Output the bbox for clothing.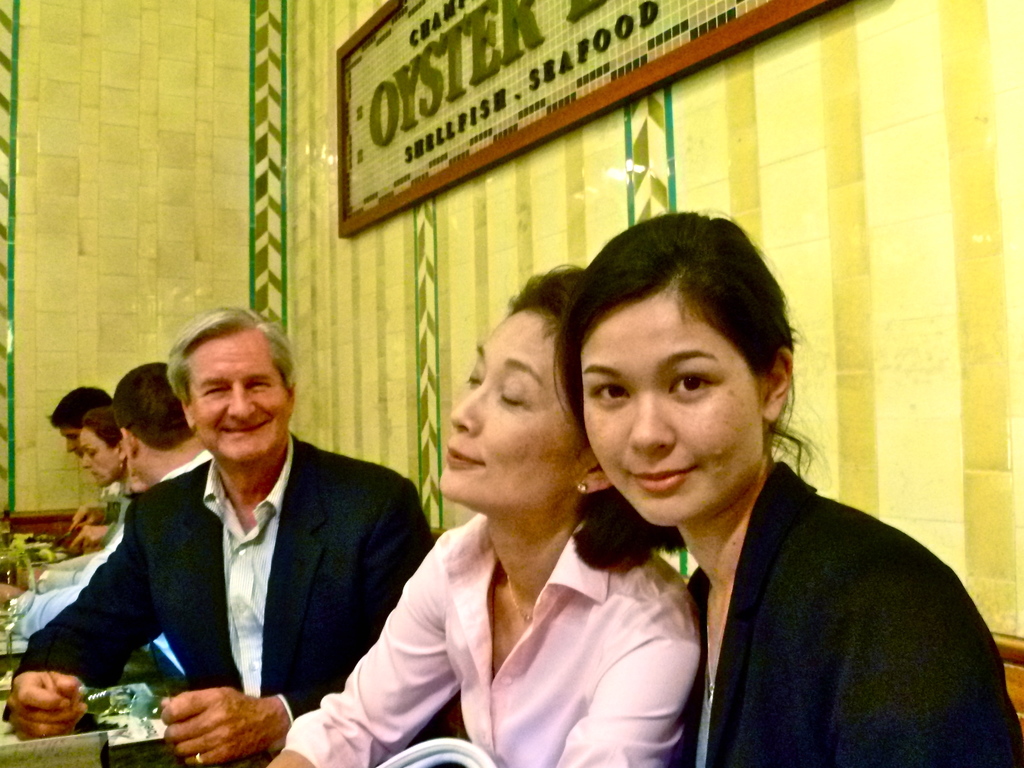
bbox=[667, 459, 1023, 767].
